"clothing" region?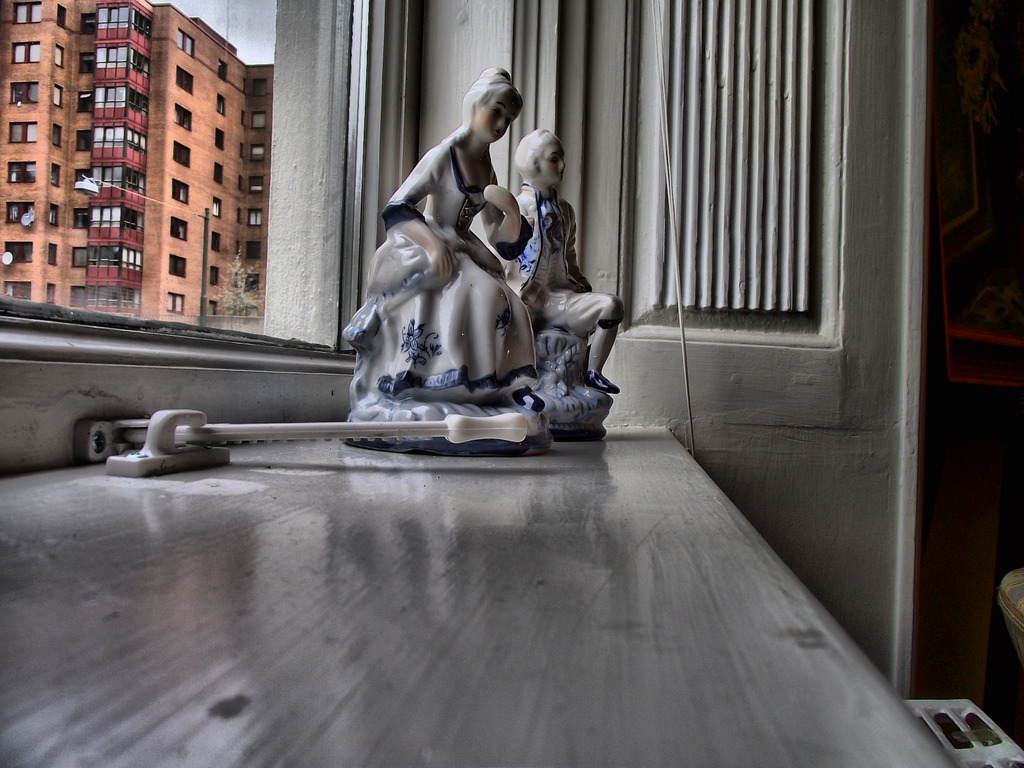
(504,195,623,369)
